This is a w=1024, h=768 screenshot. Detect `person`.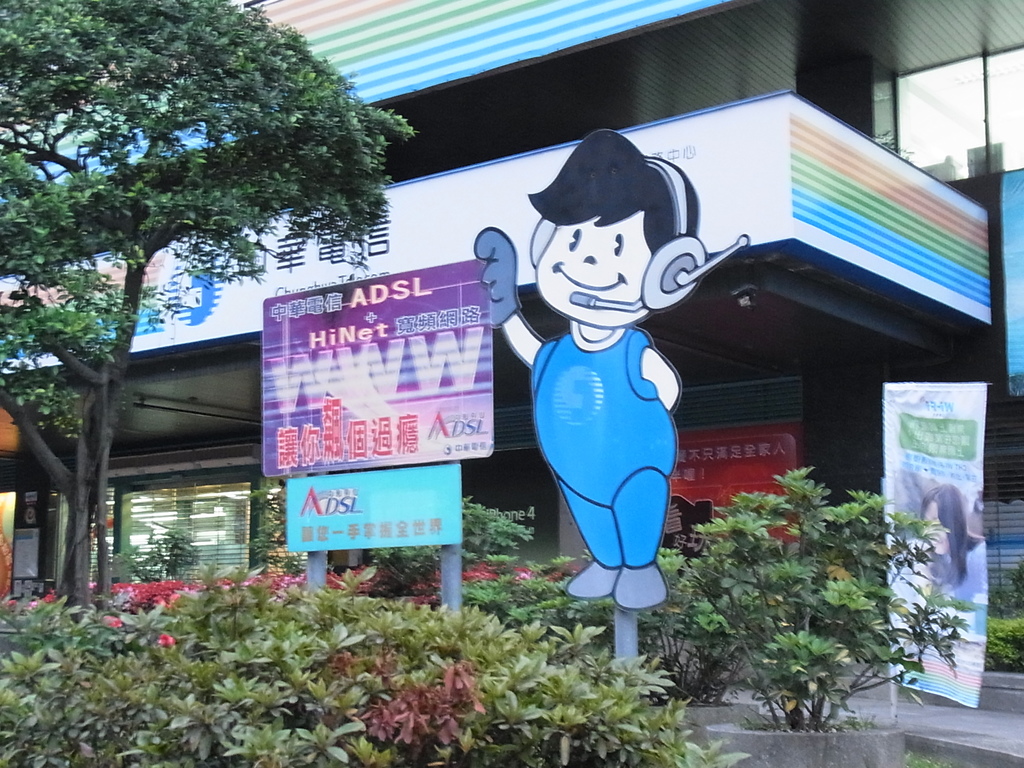
pyautogui.locateOnScreen(899, 484, 989, 635).
